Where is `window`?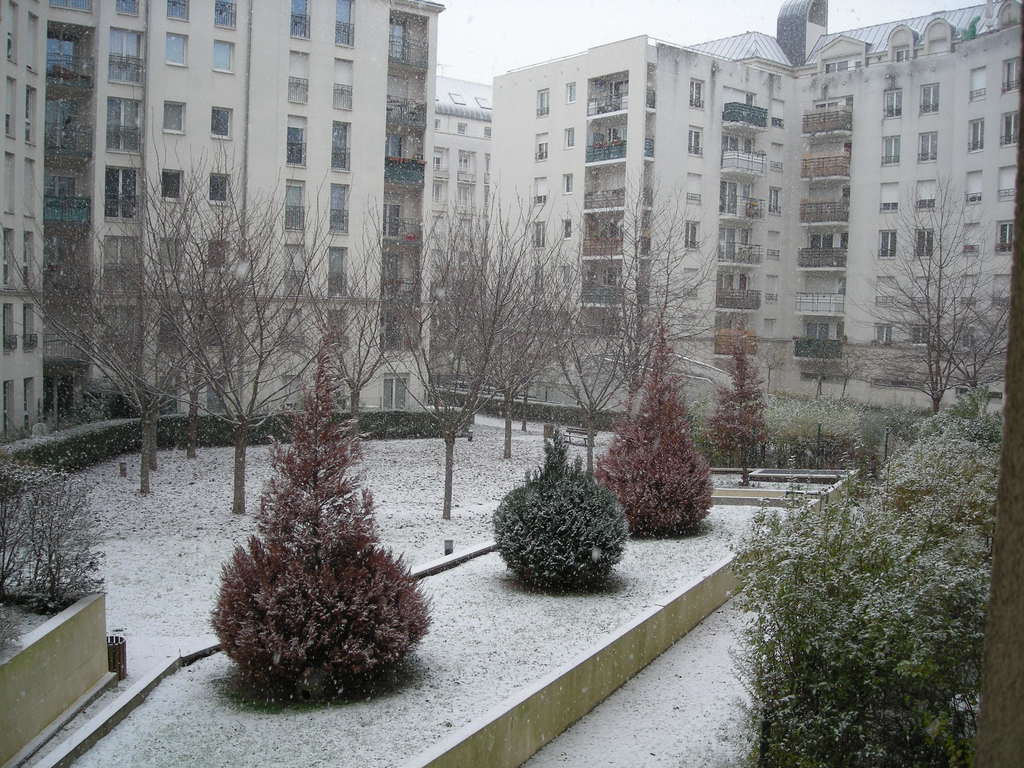
1:232:13:287.
